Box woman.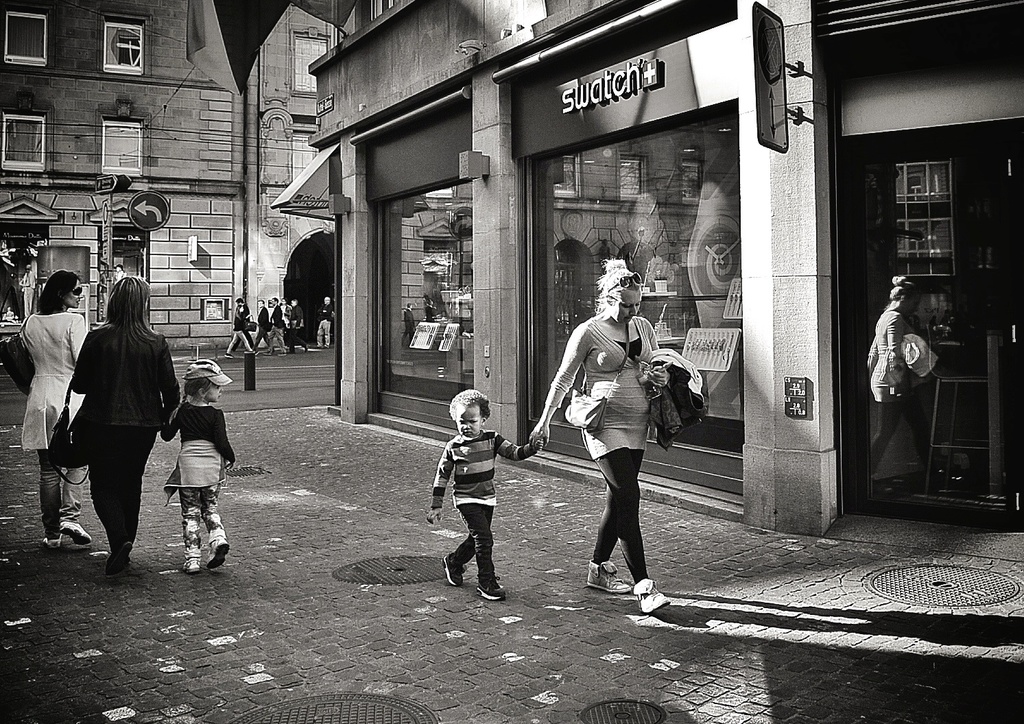
locate(529, 257, 708, 610).
